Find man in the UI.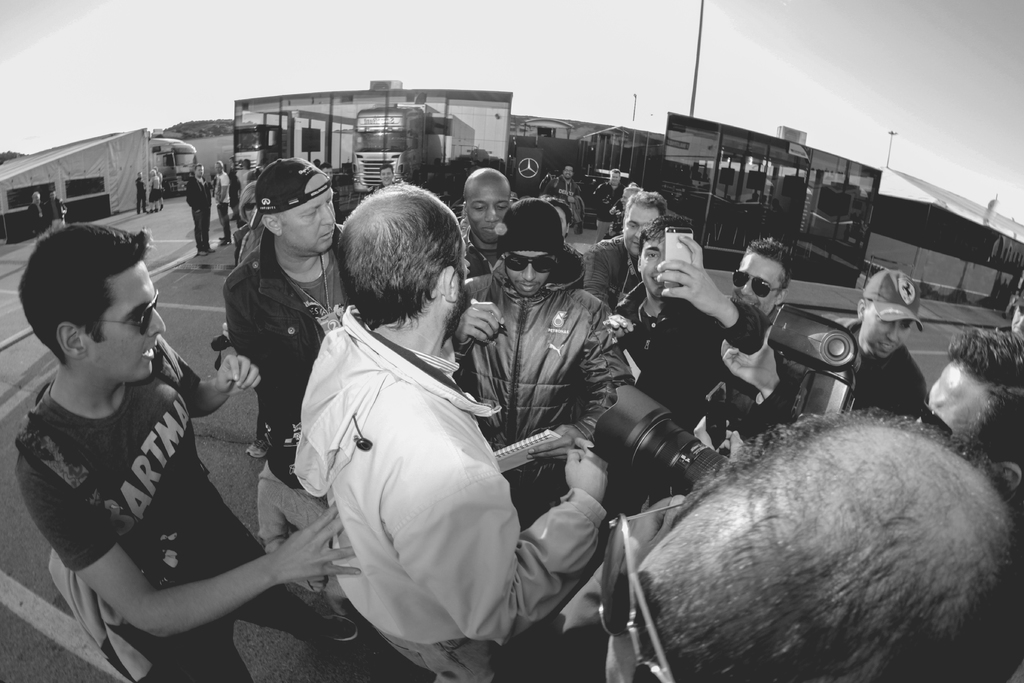
UI element at [x1=195, y1=162, x2=209, y2=253].
